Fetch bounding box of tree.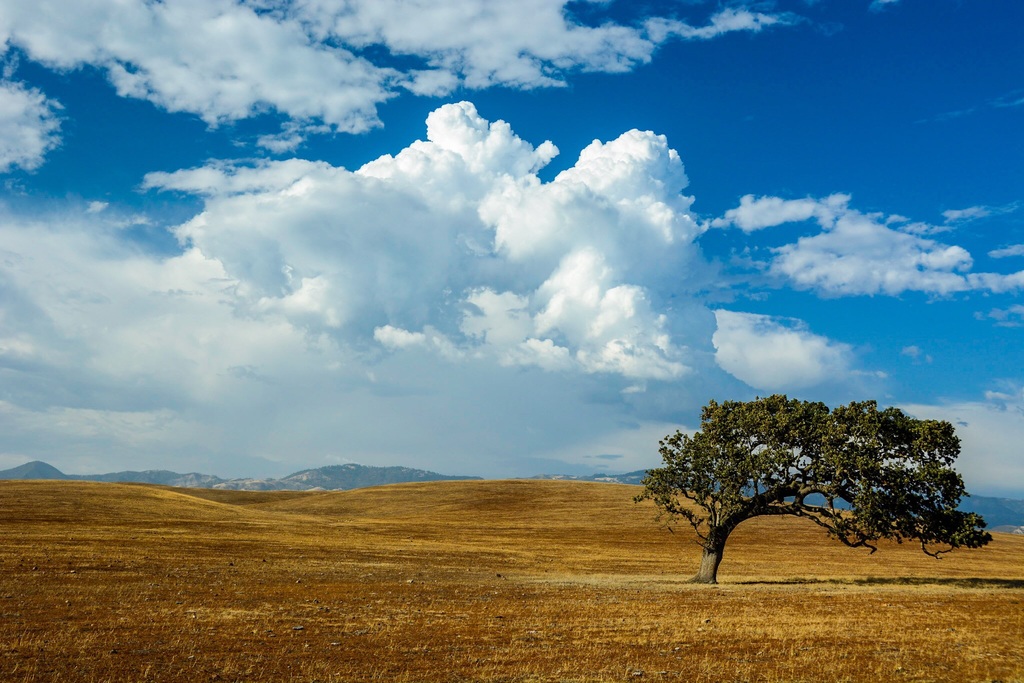
Bbox: detection(635, 394, 995, 588).
